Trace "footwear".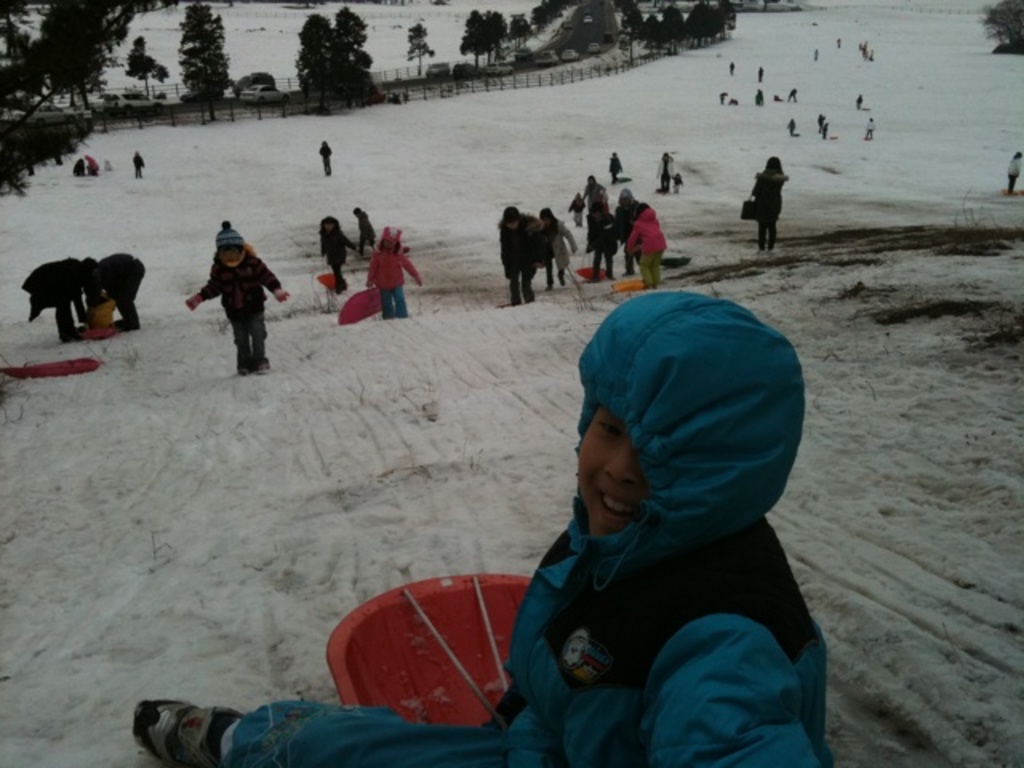
Traced to bbox=[130, 699, 243, 766].
